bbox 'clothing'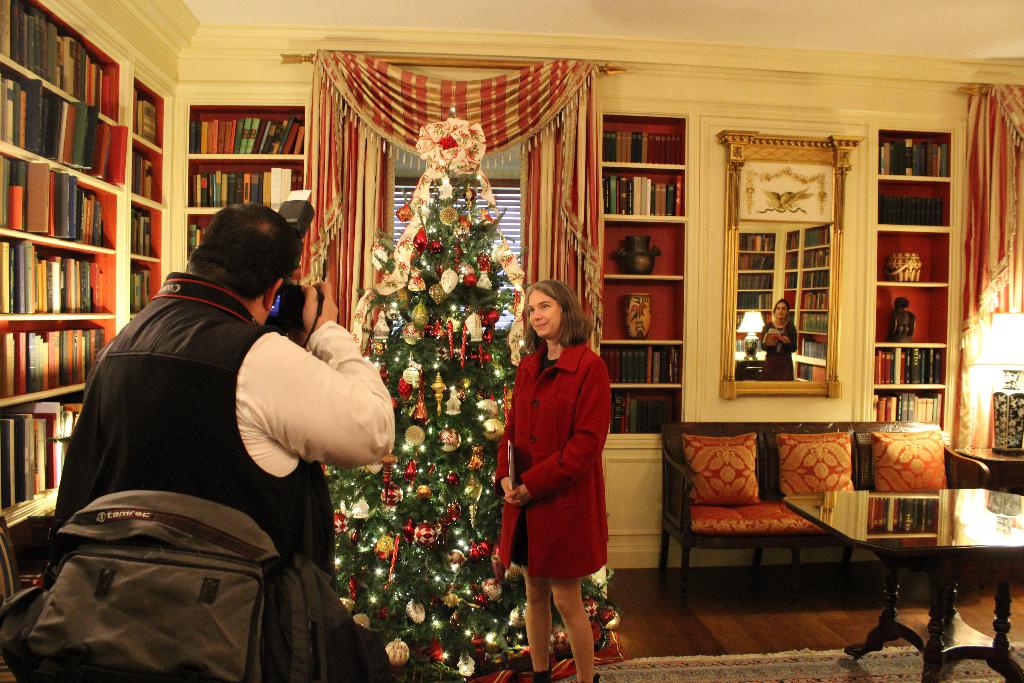
(x1=508, y1=327, x2=615, y2=610)
